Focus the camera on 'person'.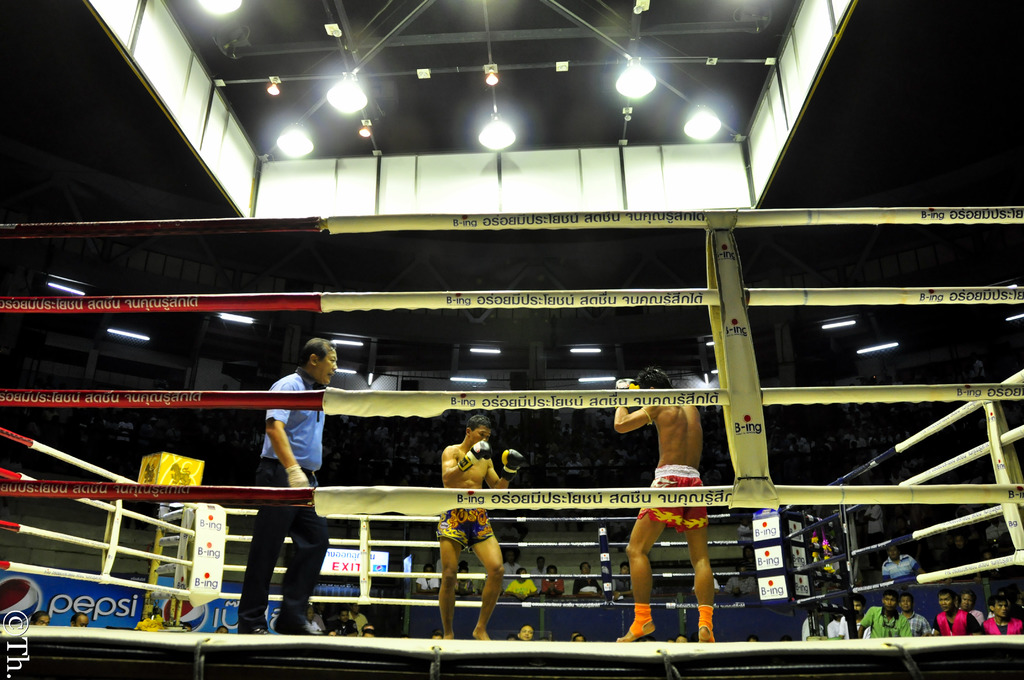
Focus region: rect(619, 368, 717, 644).
